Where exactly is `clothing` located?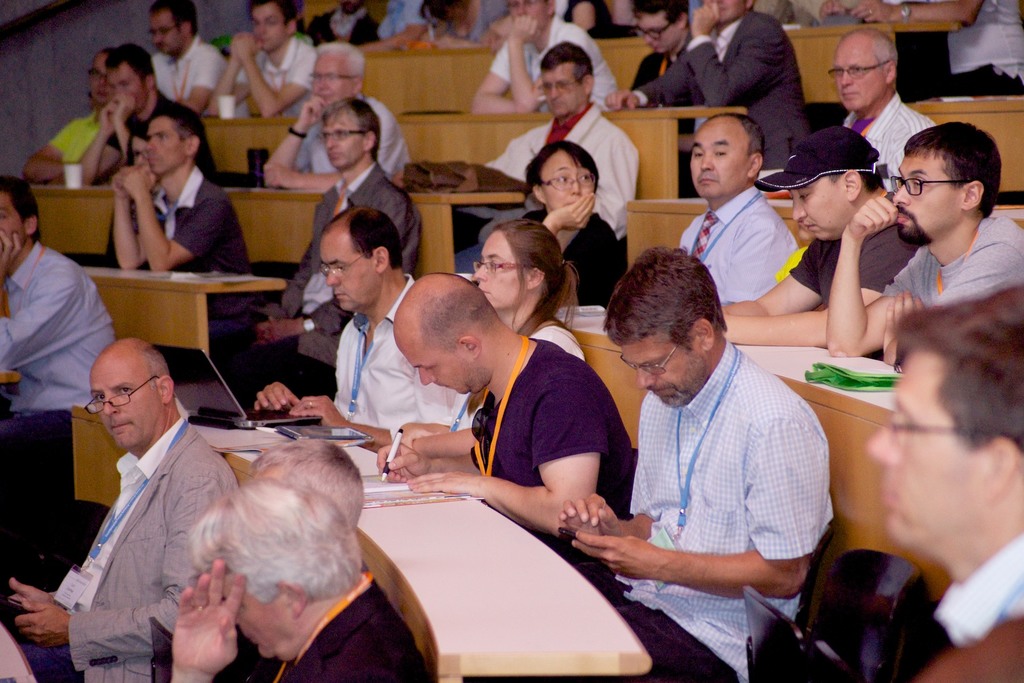
Its bounding box is bbox=[232, 37, 310, 120].
